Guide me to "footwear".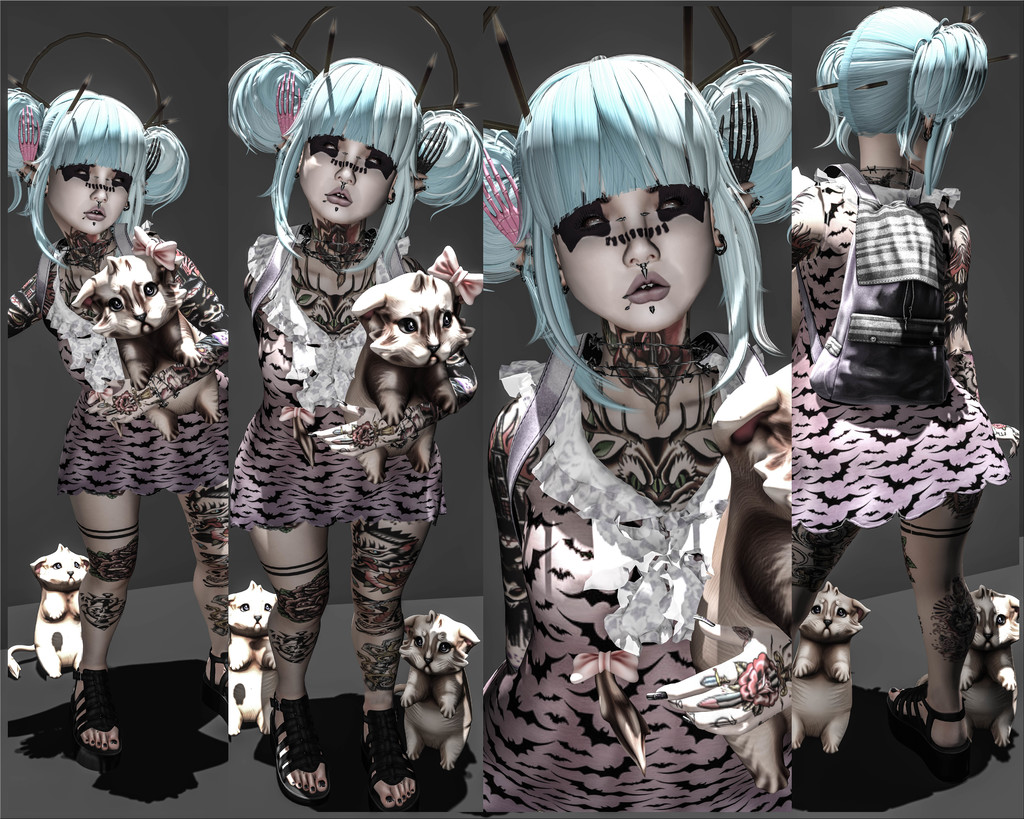
Guidance: 358:691:413:809.
